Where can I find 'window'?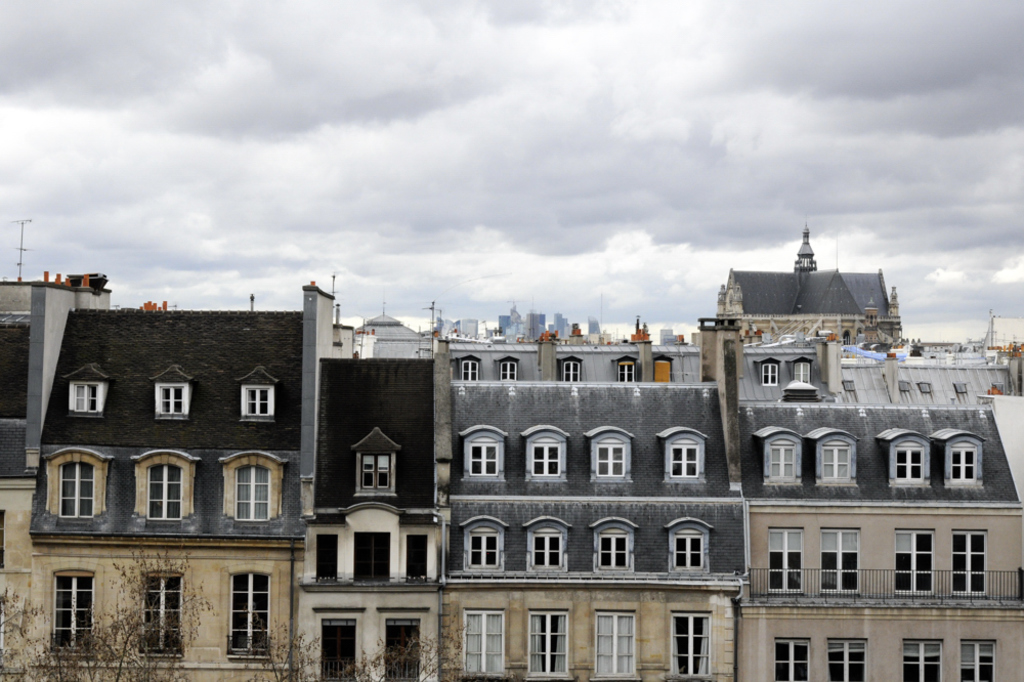
You can find it at 675,531,702,567.
